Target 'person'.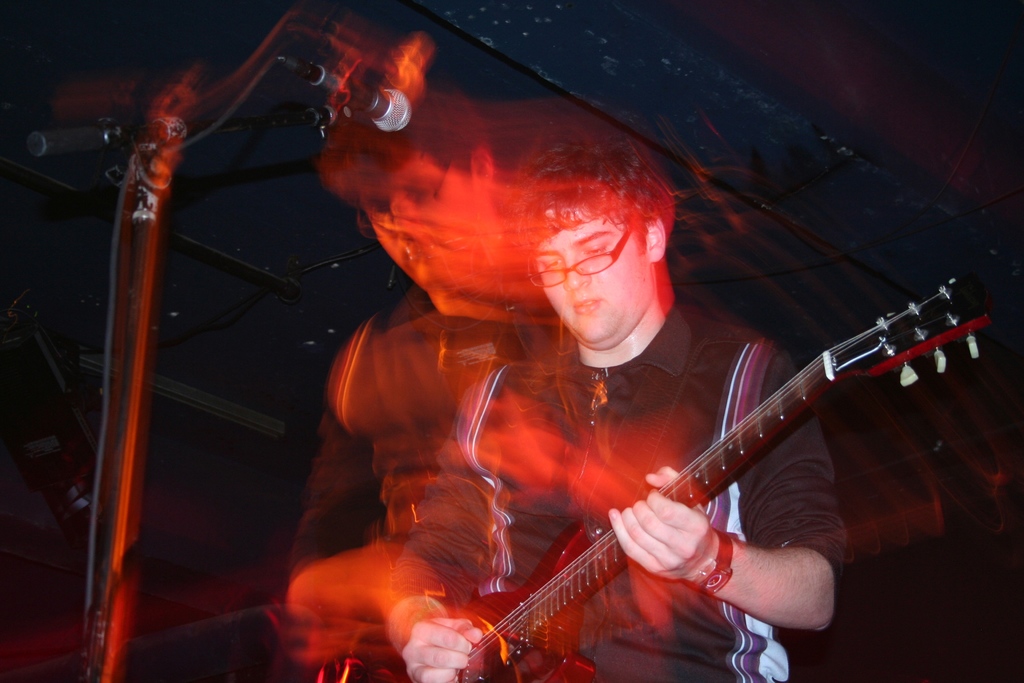
Target region: (left=310, top=80, right=929, bottom=673).
